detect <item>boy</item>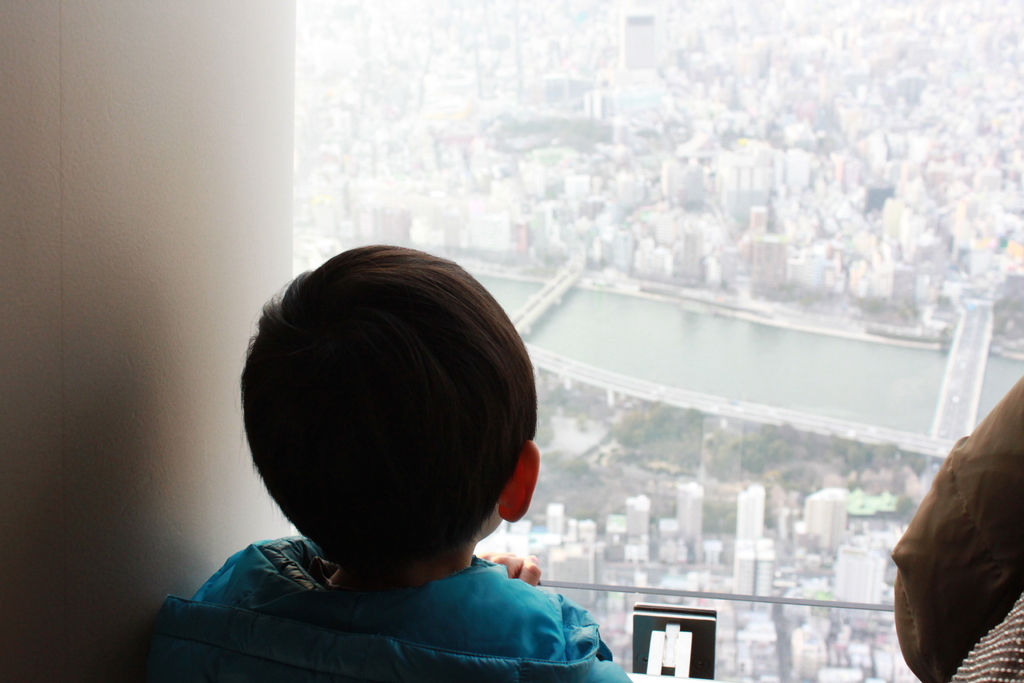
left=155, top=218, right=616, bottom=679
